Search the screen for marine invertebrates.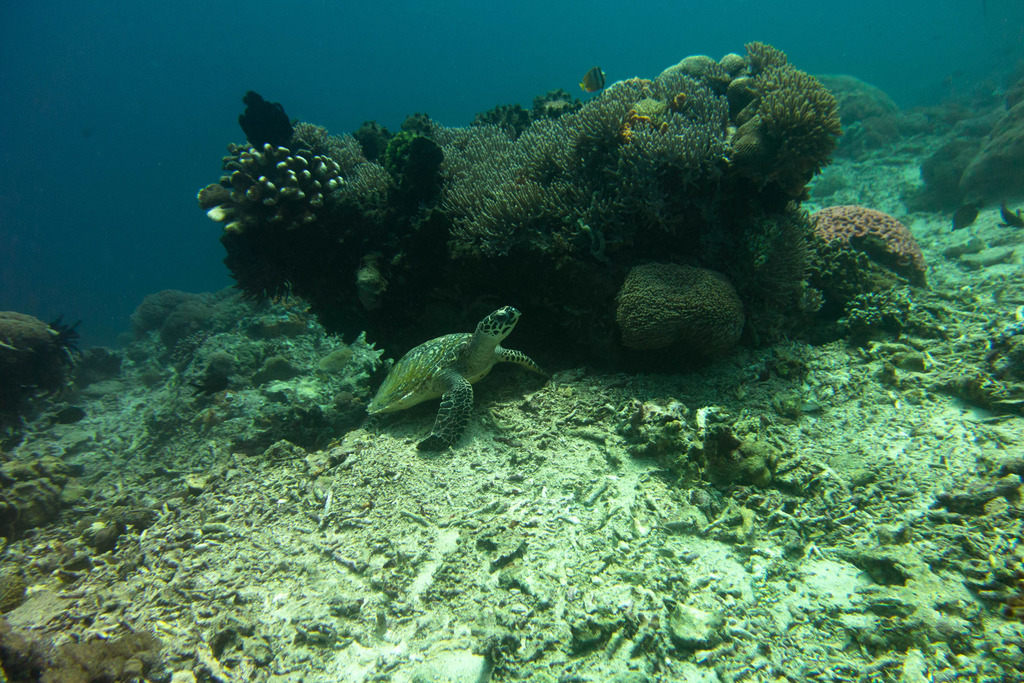
Found at {"left": 718, "top": 193, "right": 832, "bottom": 356}.
